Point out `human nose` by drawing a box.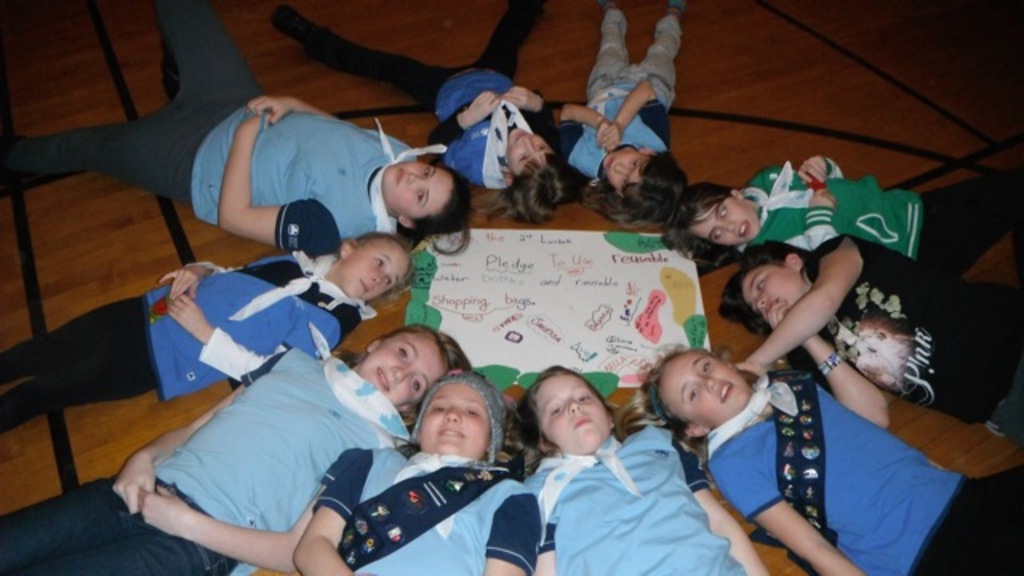
x1=370, y1=272, x2=387, y2=277.
